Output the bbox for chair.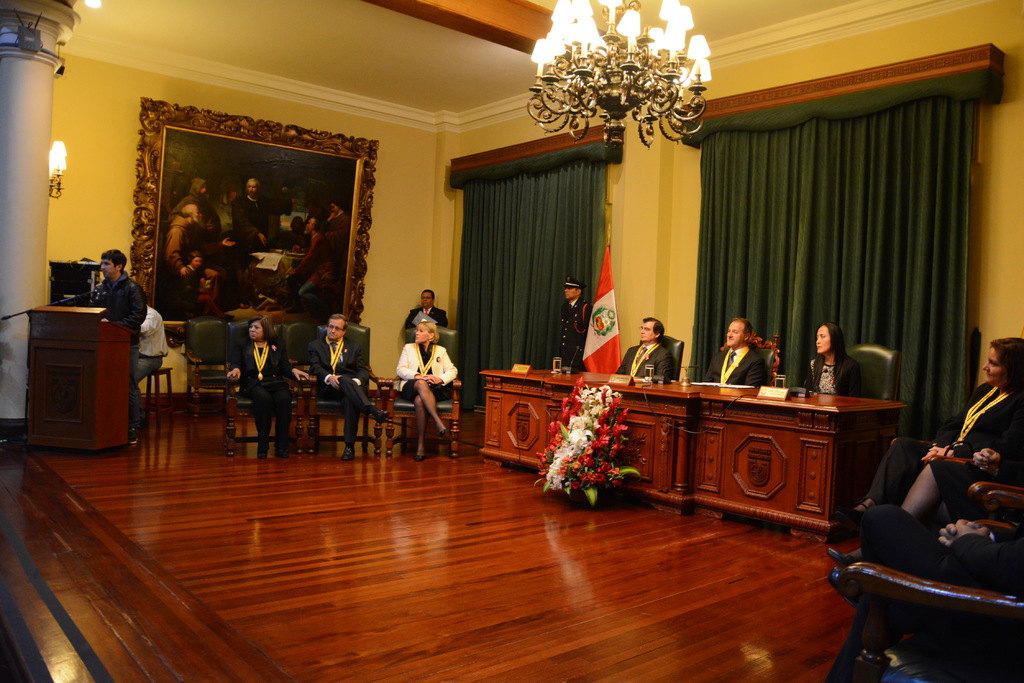
crop(178, 319, 234, 425).
